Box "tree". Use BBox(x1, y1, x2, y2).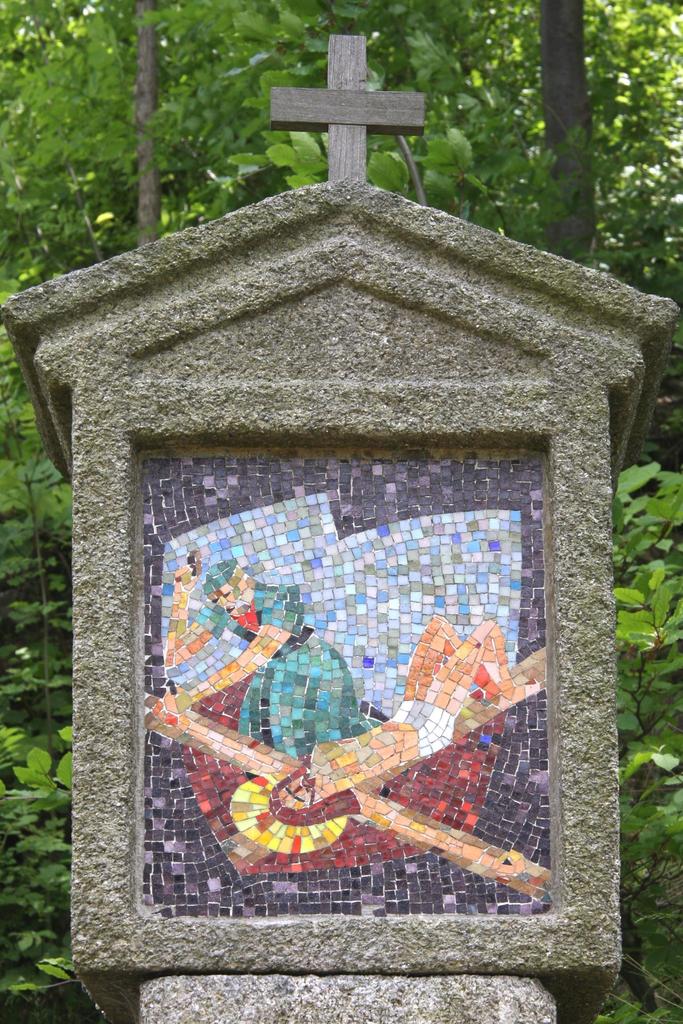
BBox(0, 1, 682, 246).
